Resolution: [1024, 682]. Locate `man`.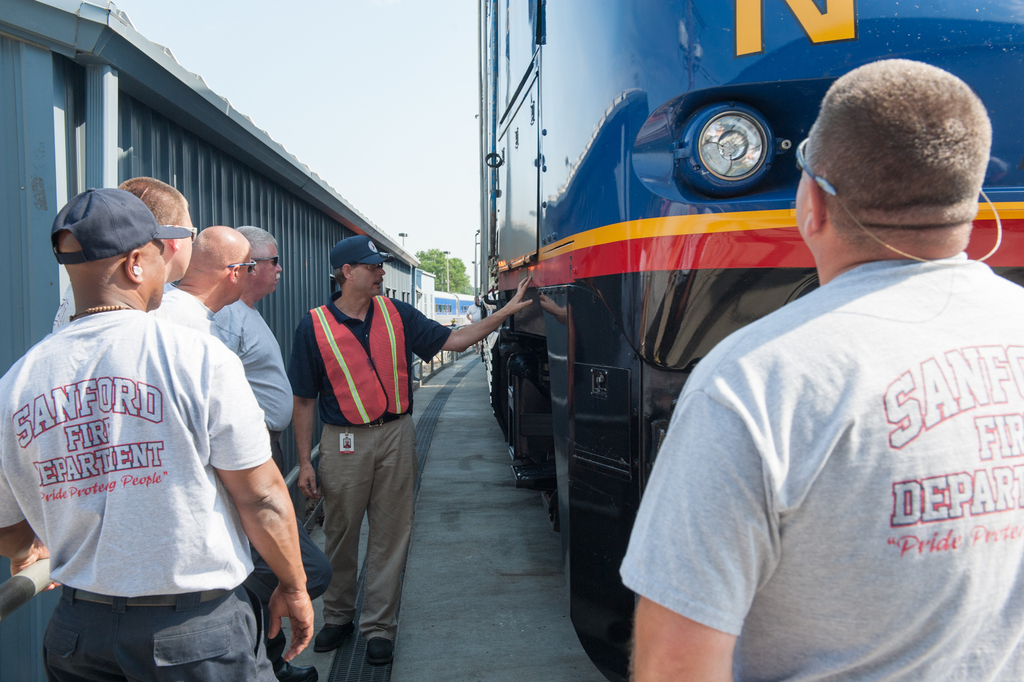
52:174:206:333.
